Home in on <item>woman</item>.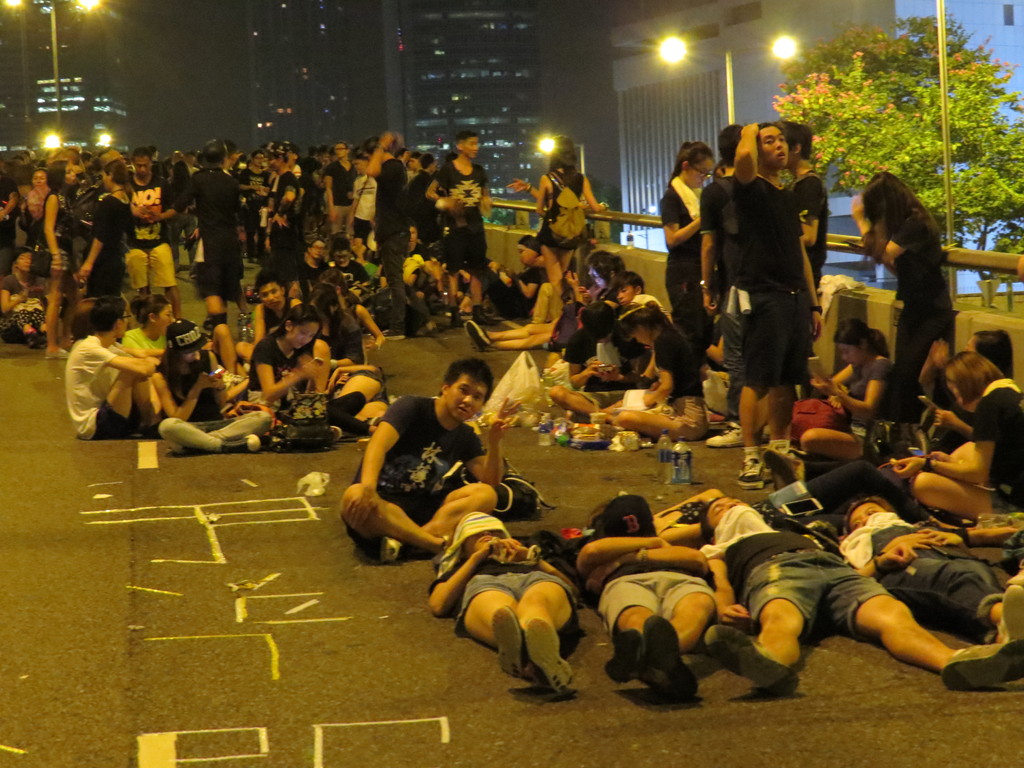
Homed in at 122/292/183/362.
